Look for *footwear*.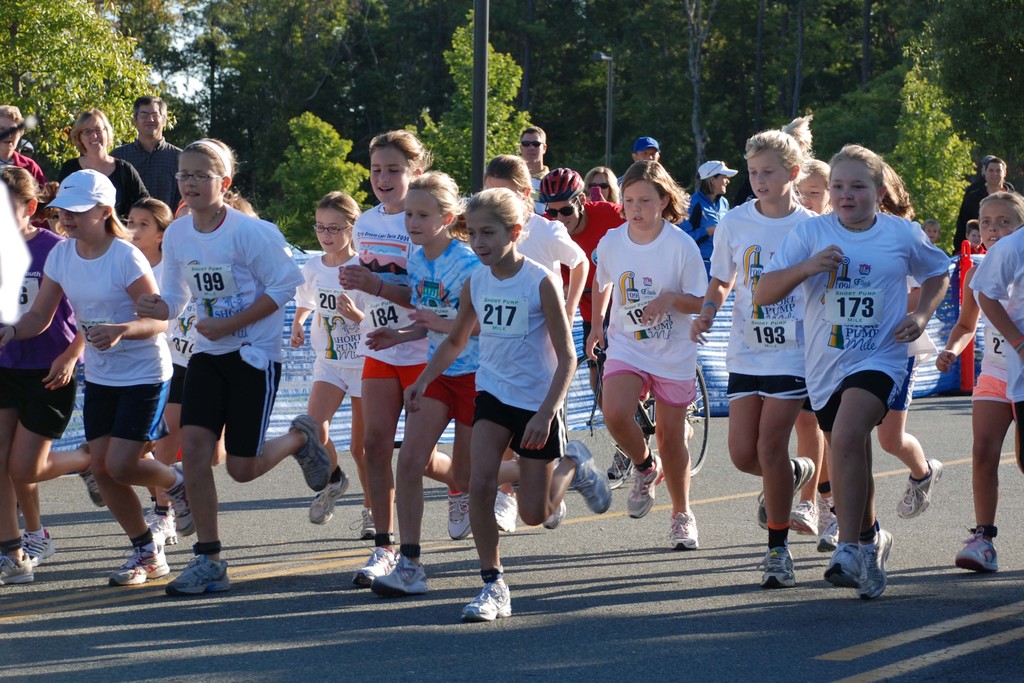
Found: 109:542:172:591.
